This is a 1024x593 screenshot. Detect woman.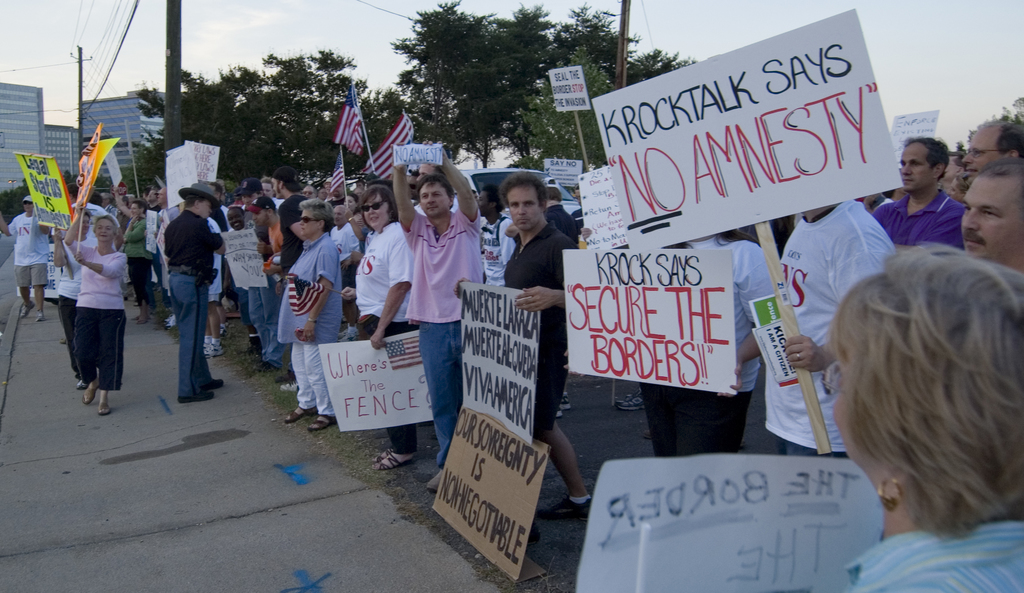
locate(261, 174, 284, 205).
